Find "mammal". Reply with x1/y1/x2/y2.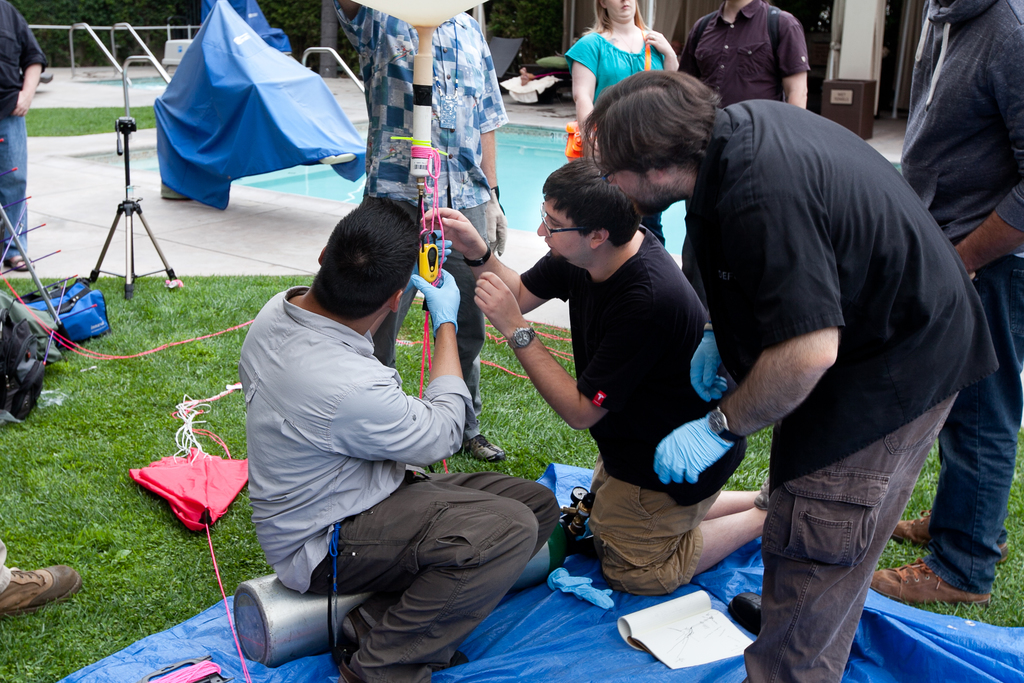
579/69/1005/682.
